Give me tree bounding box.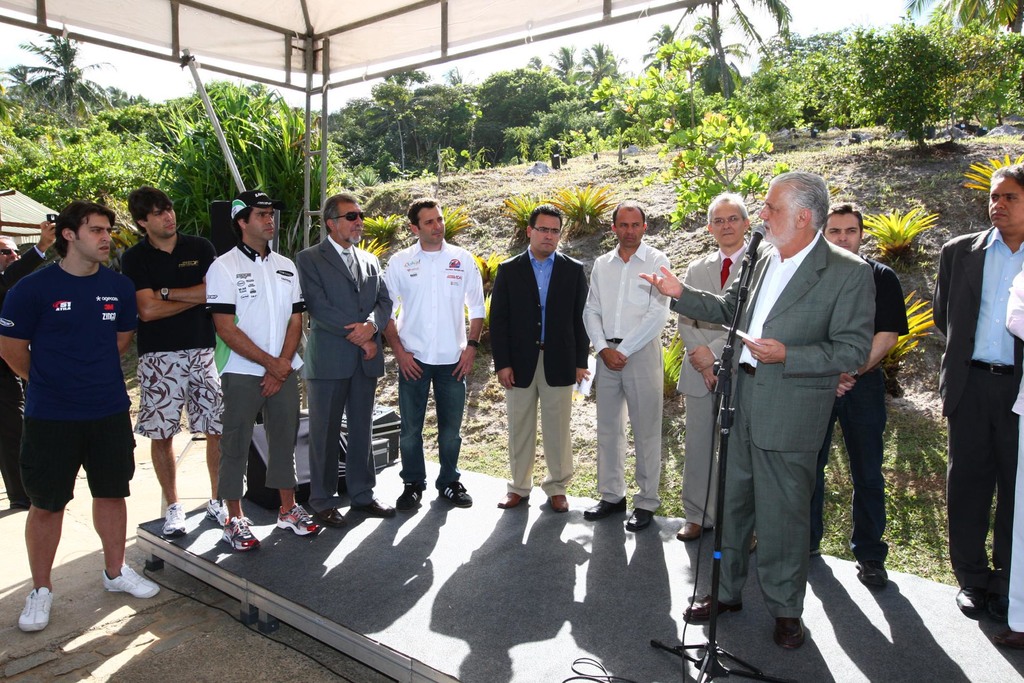
404/79/479/161.
